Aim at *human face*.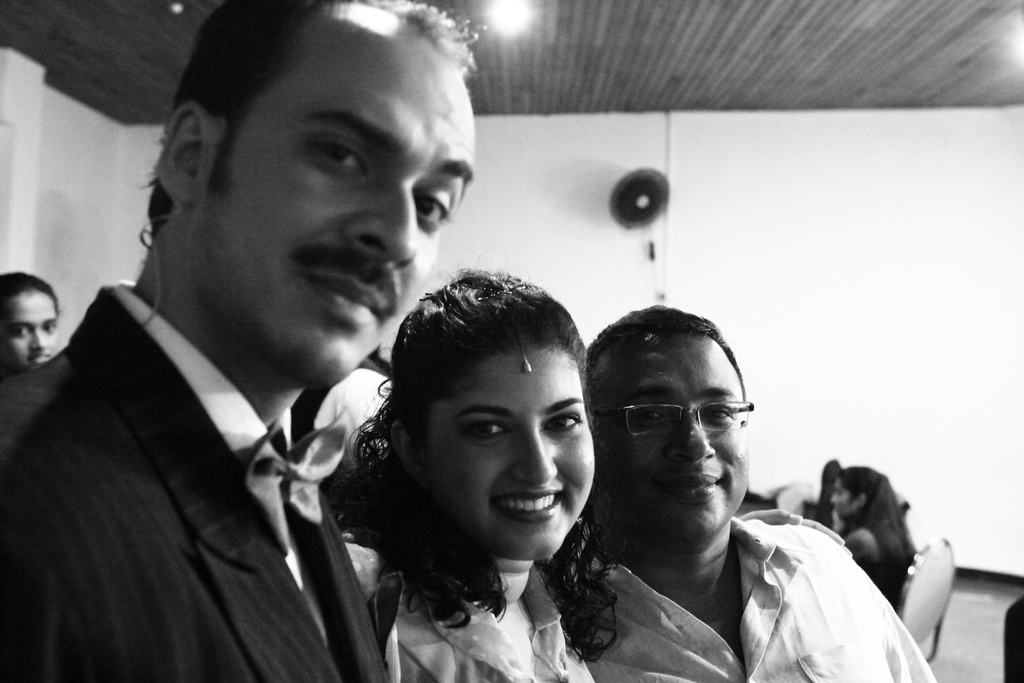
Aimed at 825,475,858,518.
